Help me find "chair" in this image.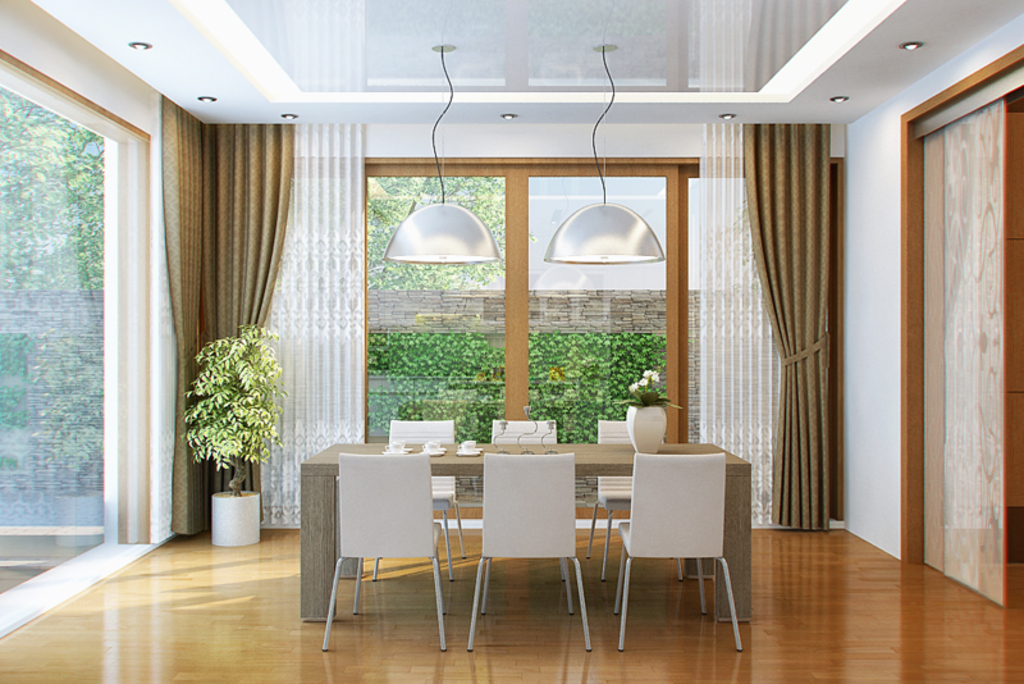
Found it: x1=312, y1=450, x2=453, y2=658.
